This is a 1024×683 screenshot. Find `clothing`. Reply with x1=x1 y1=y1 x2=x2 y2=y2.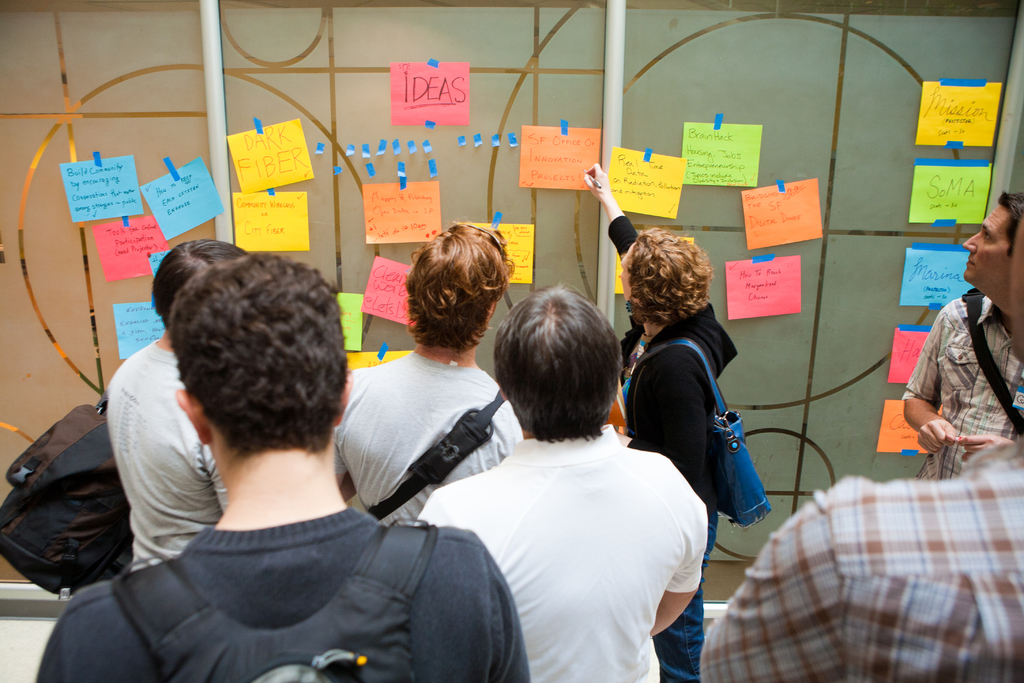
x1=450 y1=388 x2=711 y2=665.
